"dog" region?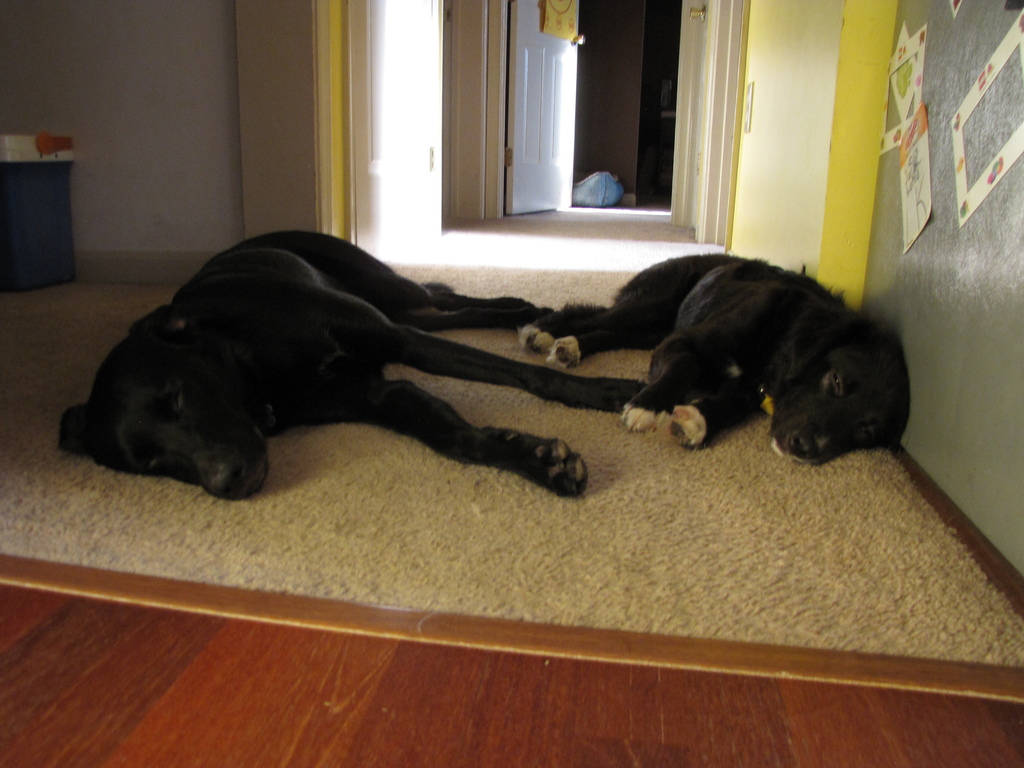
[x1=64, y1=228, x2=646, y2=498]
